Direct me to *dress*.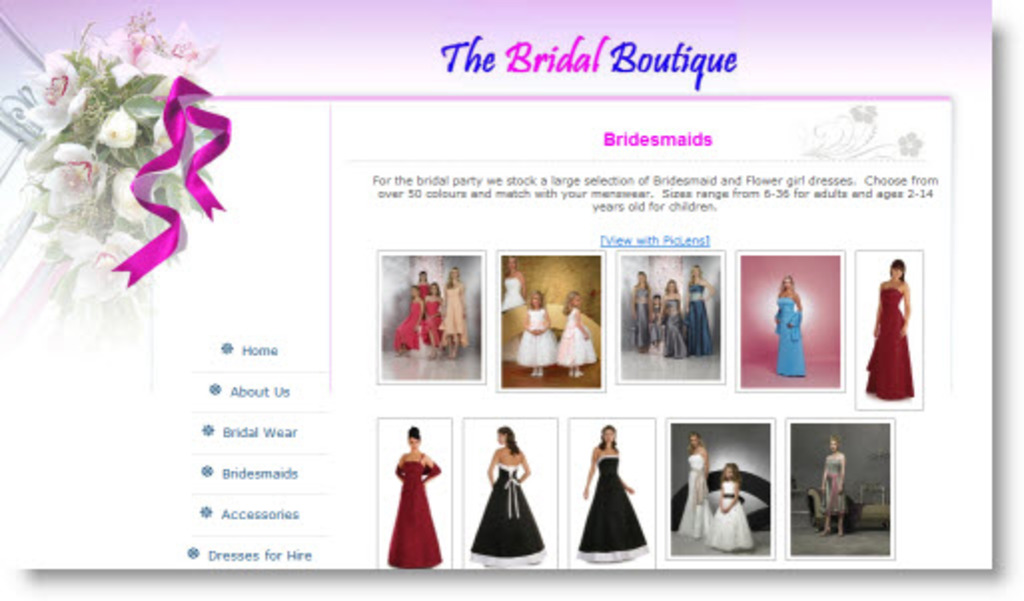
Direction: region(437, 280, 471, 345).
